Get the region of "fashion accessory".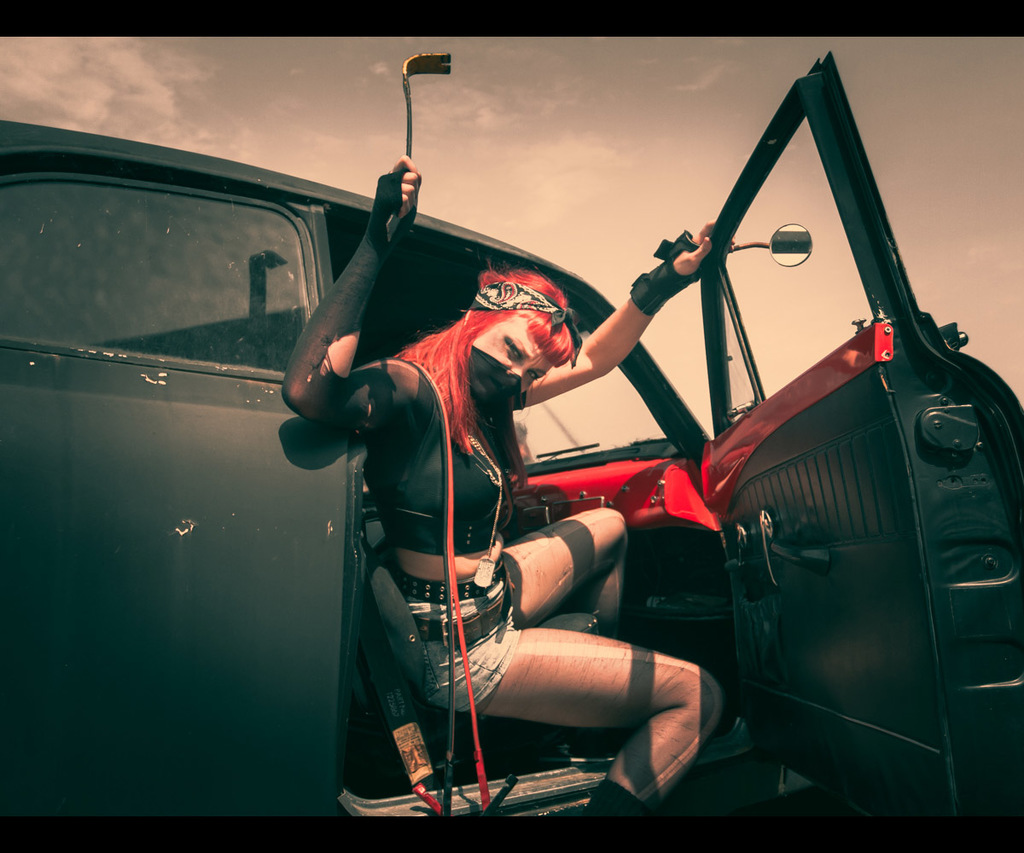
region(466, 280, 584, 365).
